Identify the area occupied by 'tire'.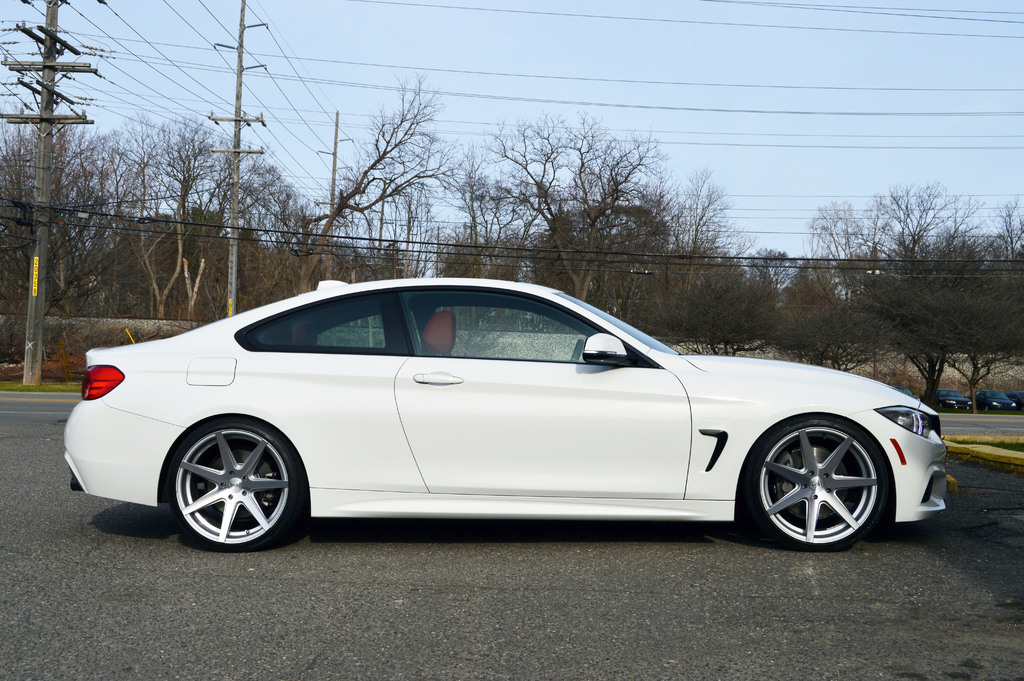
Area: select_region(745, 425, 886, 548).
